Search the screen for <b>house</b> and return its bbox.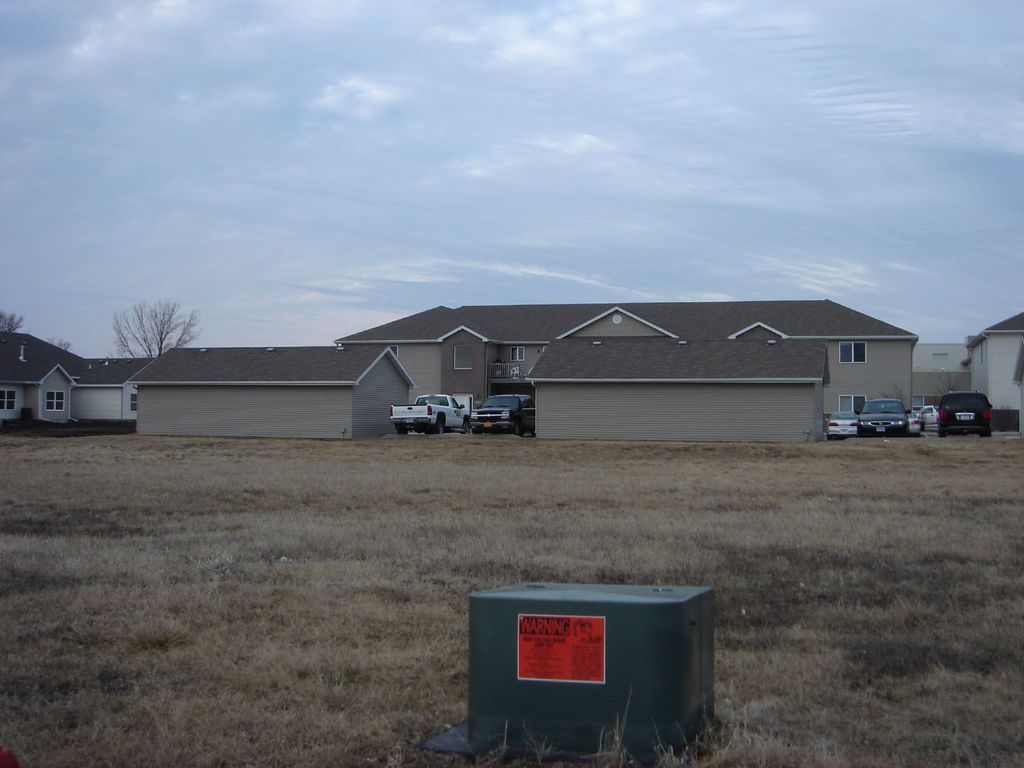
Found: (0,338,80,431).
